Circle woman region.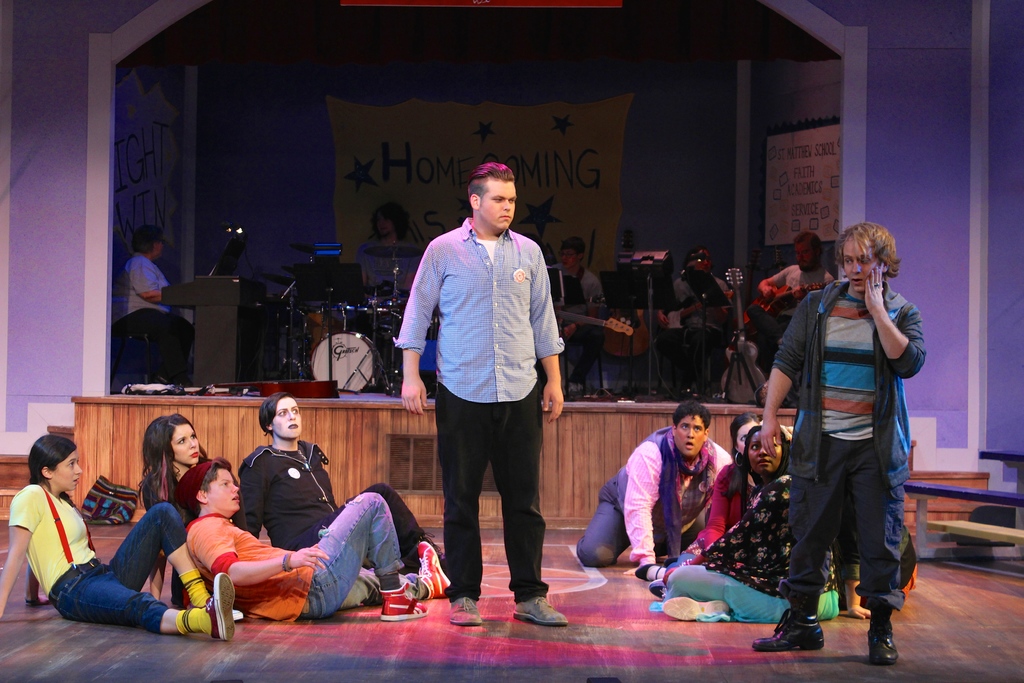
Region: l=671, t=413, r=766, b=570.
